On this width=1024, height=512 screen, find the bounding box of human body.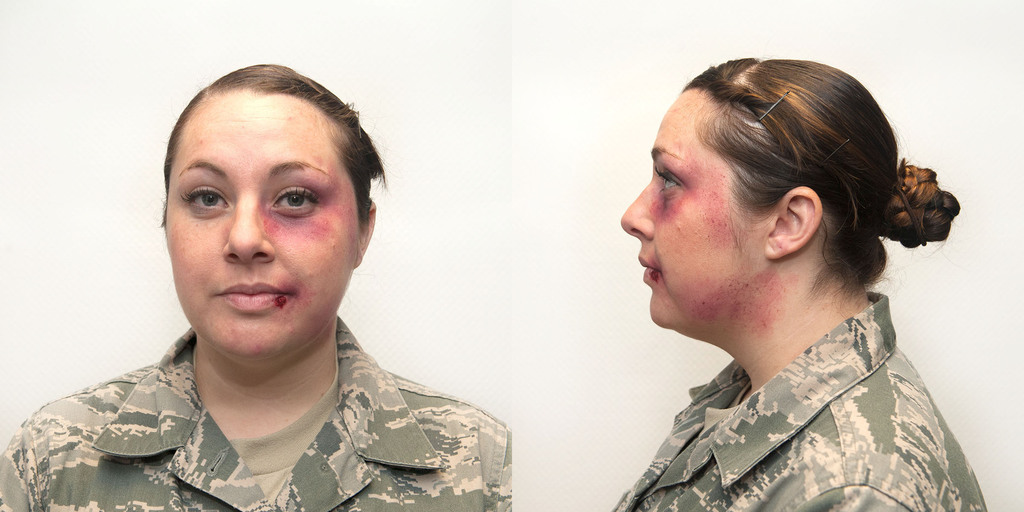
Bounding box: 0, 322, 513, 511.
